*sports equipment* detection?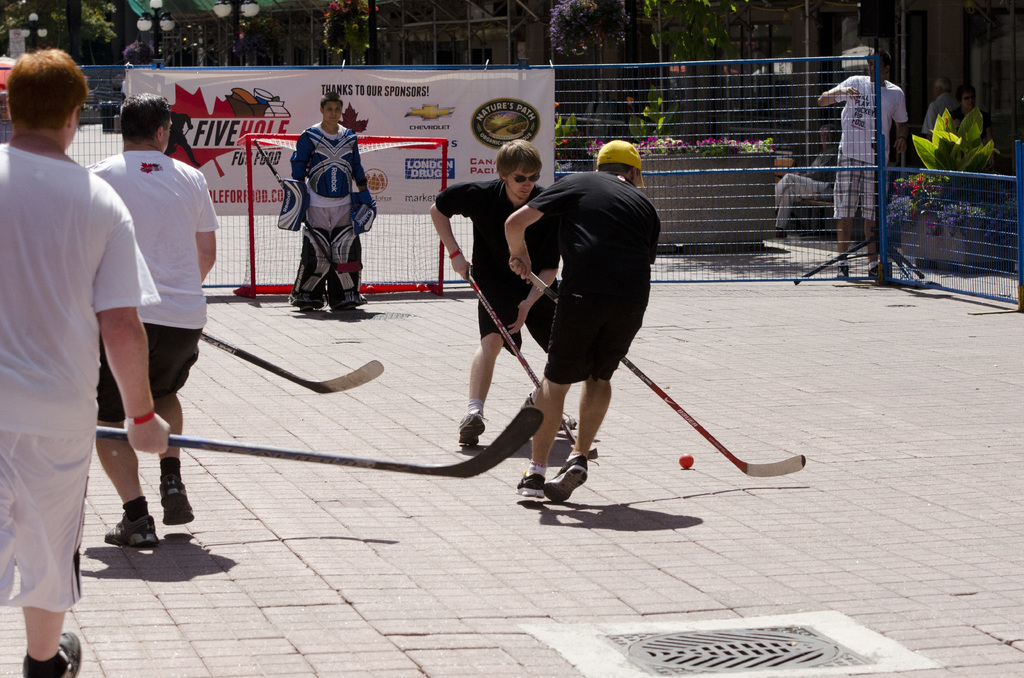
[left=22, top=632, right=82, bottom=677]
